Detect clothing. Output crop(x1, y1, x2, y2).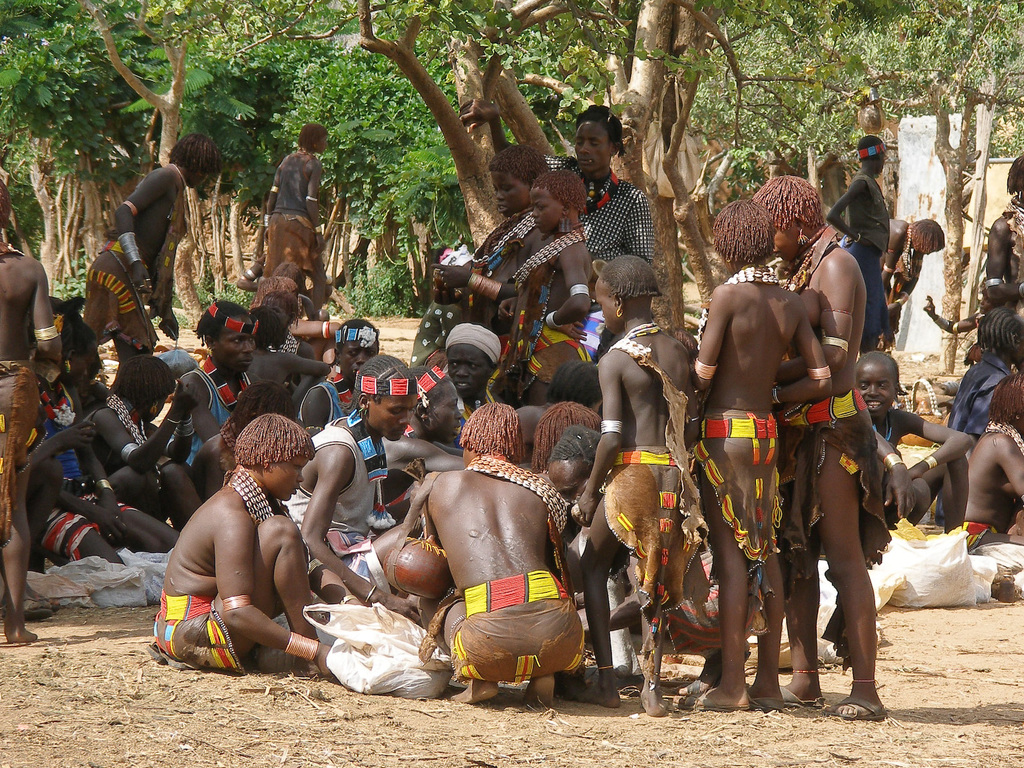
crop(932, 355, 1018, 529).
